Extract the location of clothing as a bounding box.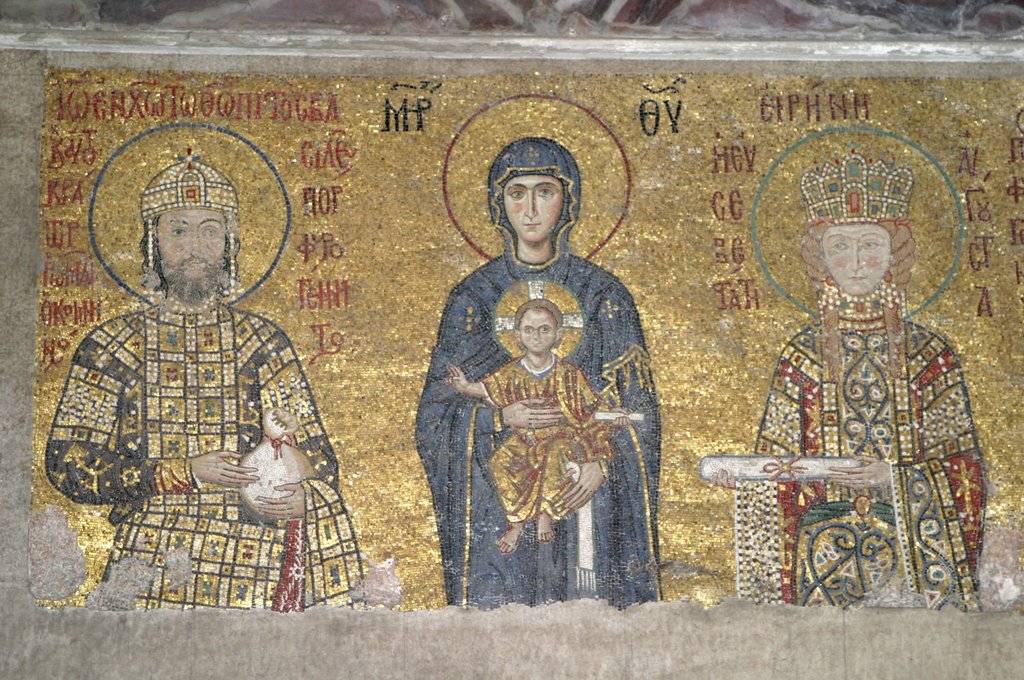
733 325 984 616.
